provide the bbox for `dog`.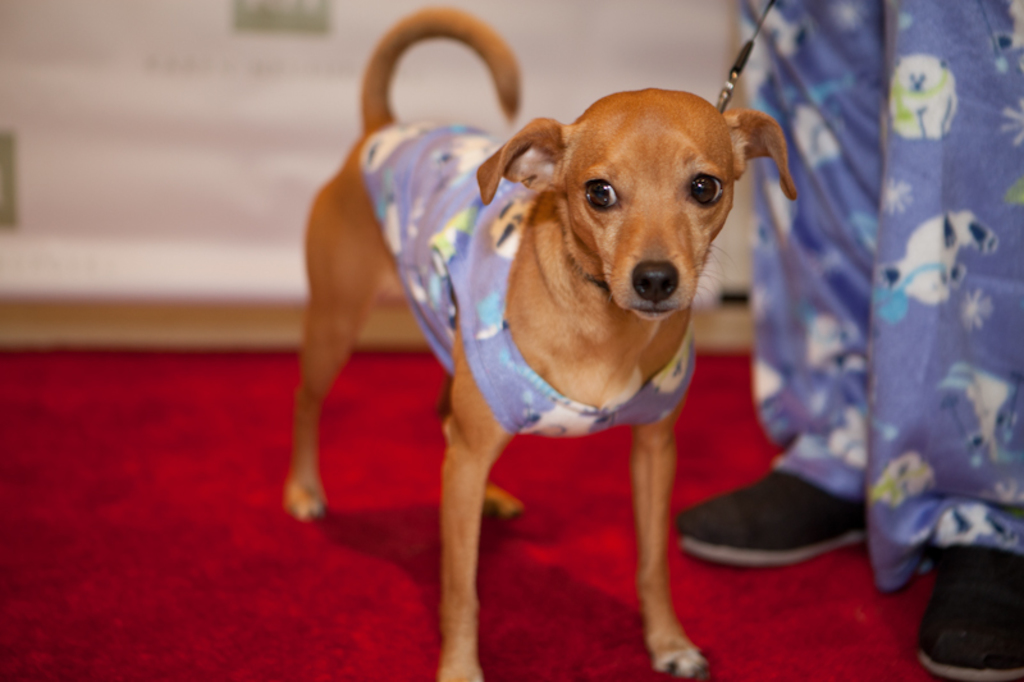
<region>288, 5, 797, 681</region>.
